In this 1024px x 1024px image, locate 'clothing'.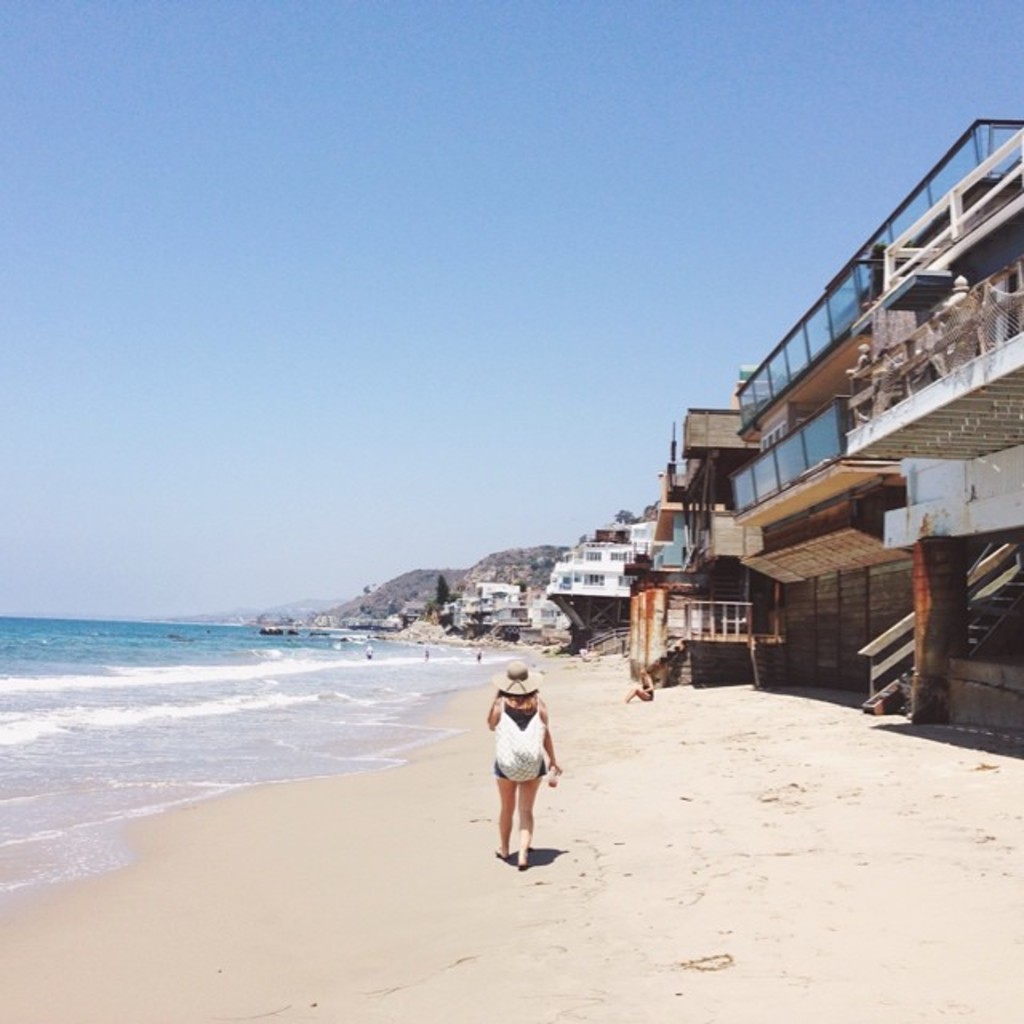
Bounding box: box(486, 698, 550, 795).
